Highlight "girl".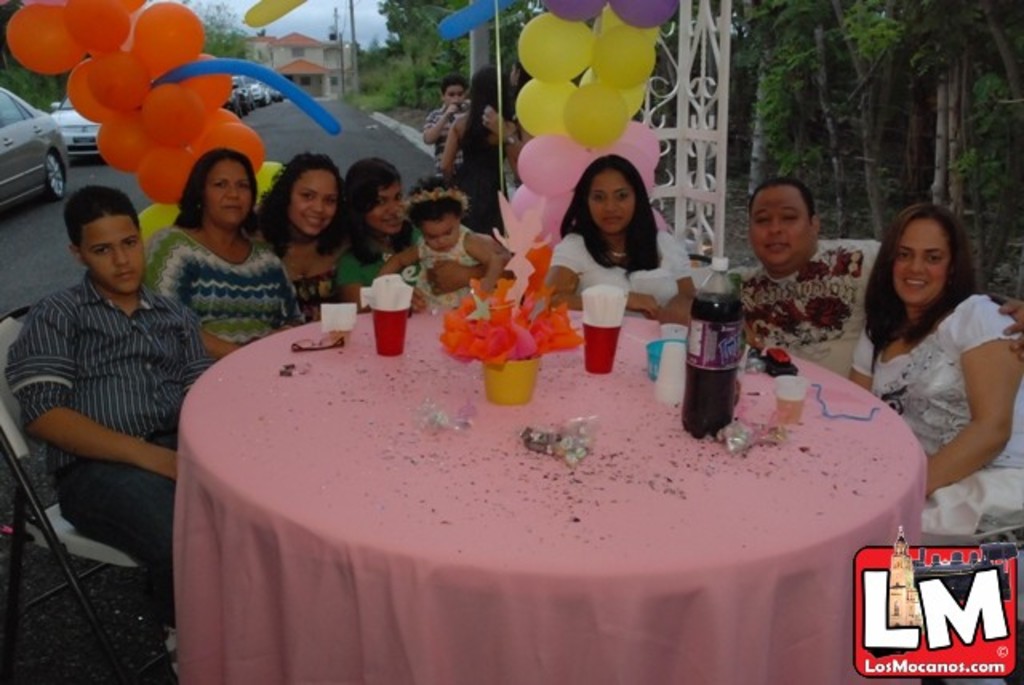
Highlighted region: BBox(323, 152, 504, 312).
